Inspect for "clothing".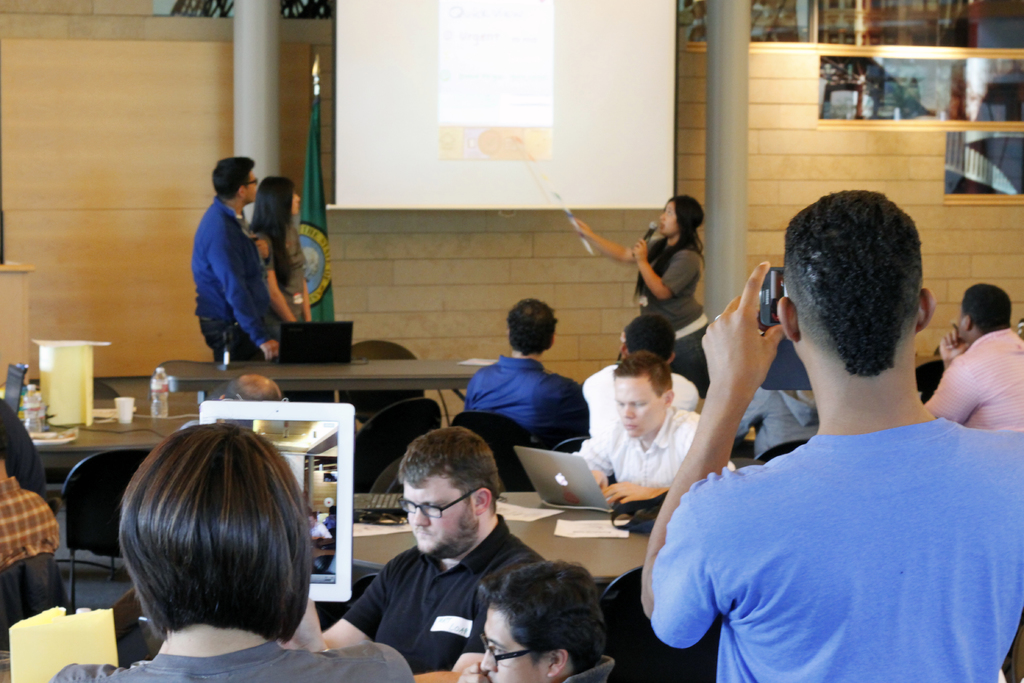
Inspection: <box>738,381,819,452</box>.
